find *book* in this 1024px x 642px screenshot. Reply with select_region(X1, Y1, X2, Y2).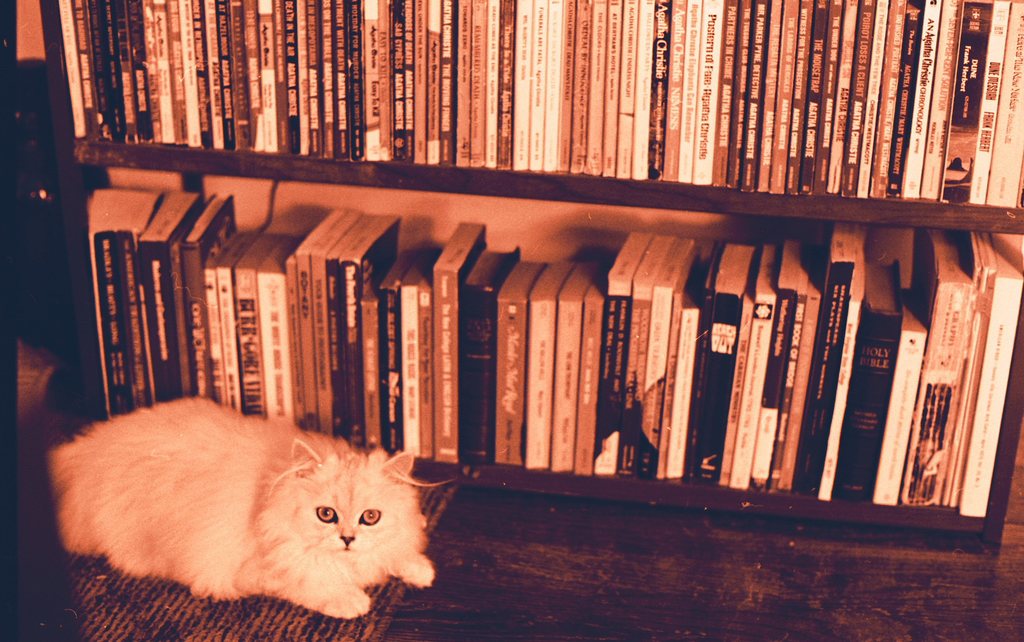
select_region(202, 0, 225, 151).
